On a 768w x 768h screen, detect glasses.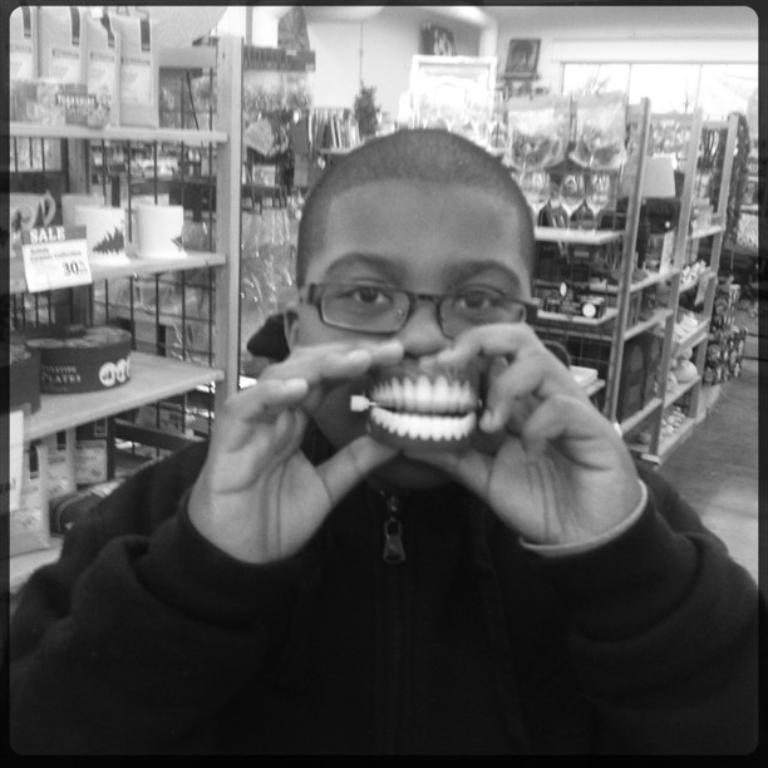
297, 279, 546, 343.
